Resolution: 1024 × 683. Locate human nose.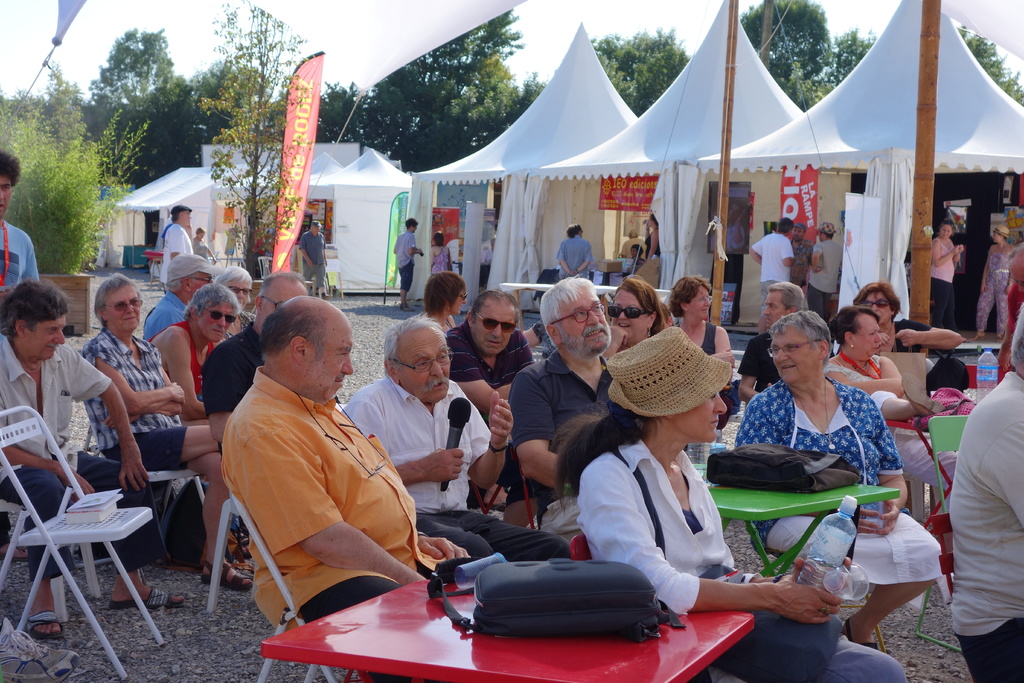
bbox=[762, 306, 774, 316].
